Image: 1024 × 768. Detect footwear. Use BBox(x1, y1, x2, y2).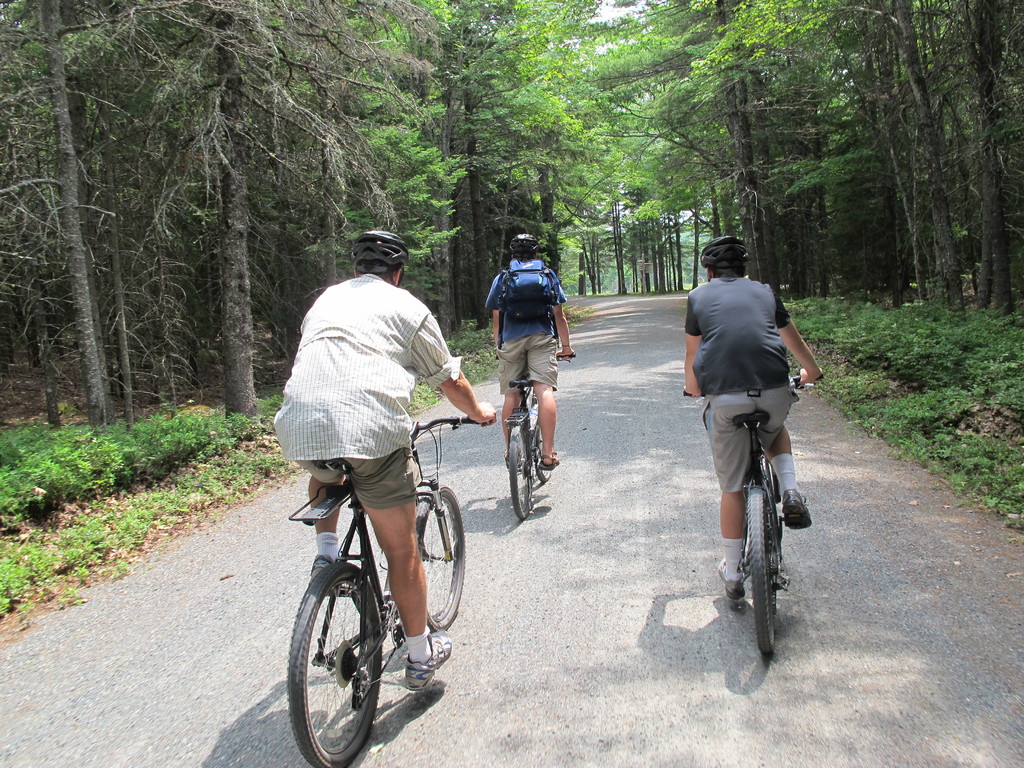
BBox(308, 554, 332, 586).
